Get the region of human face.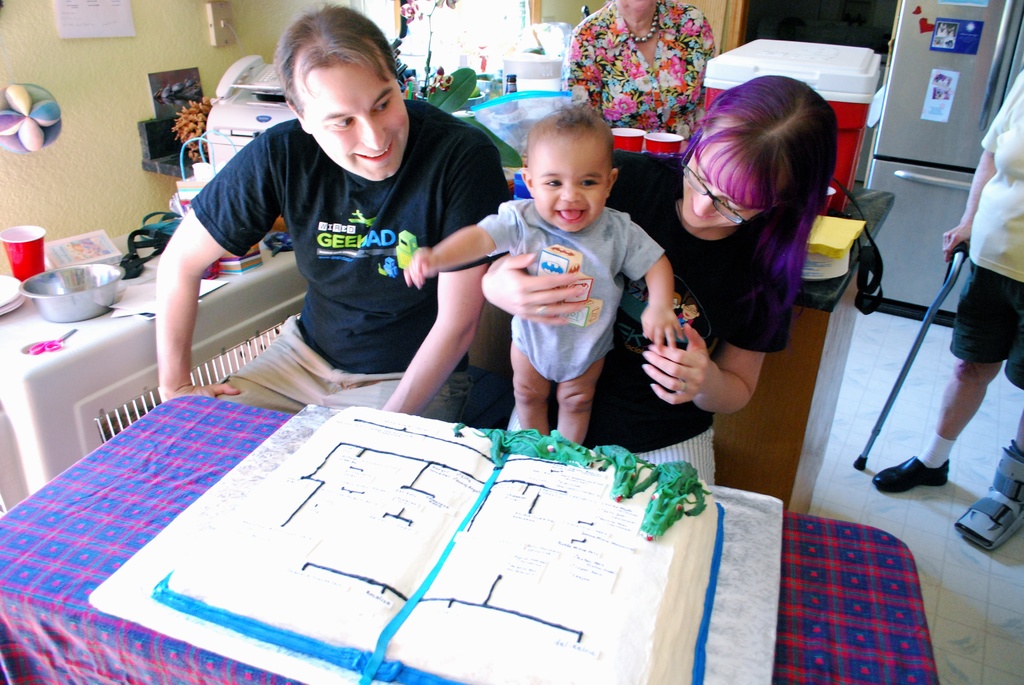
680/127/756/230.
